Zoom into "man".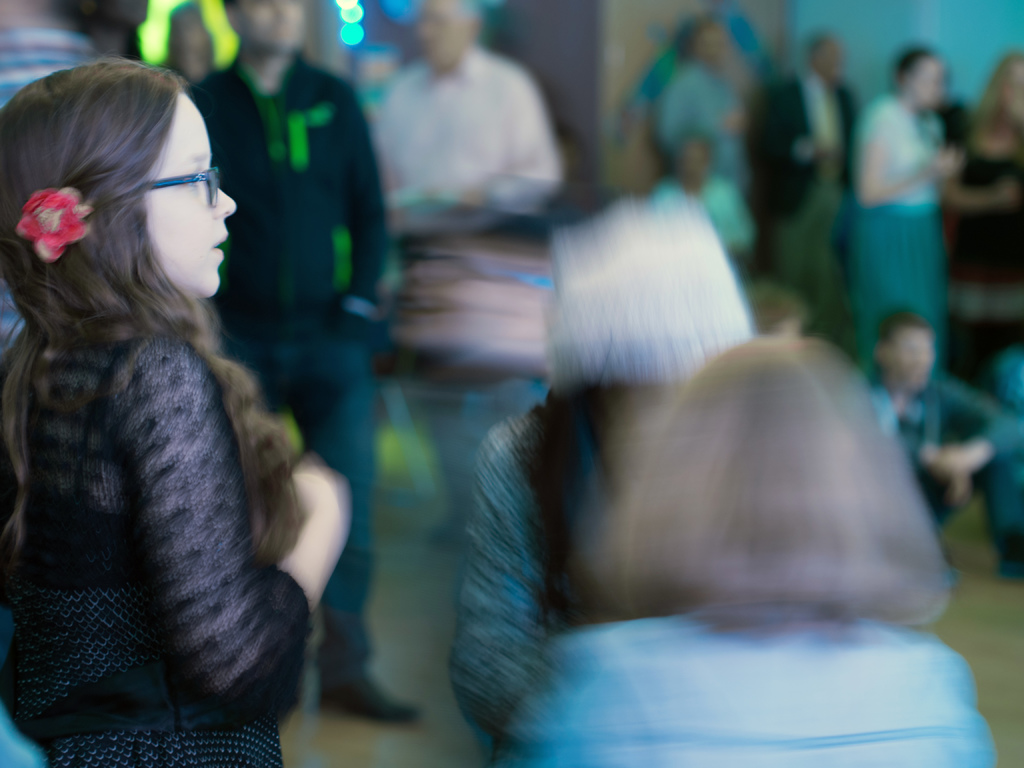
Zoom target: BBox(374, 0, 563, 250).
